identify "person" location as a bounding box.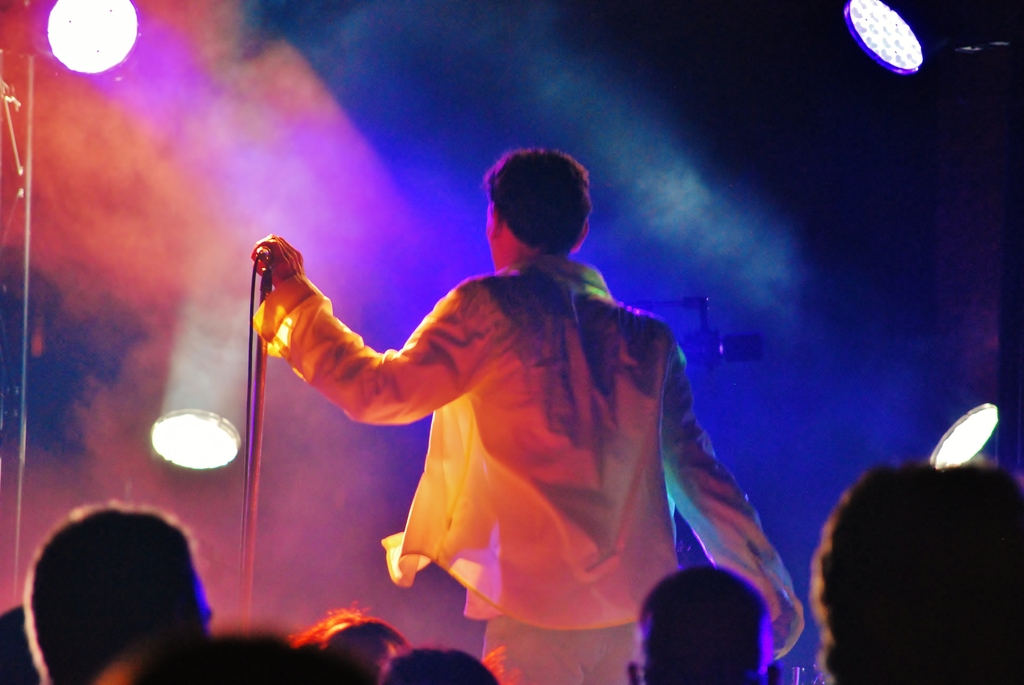
select_region(637, 564, 775, 684).
